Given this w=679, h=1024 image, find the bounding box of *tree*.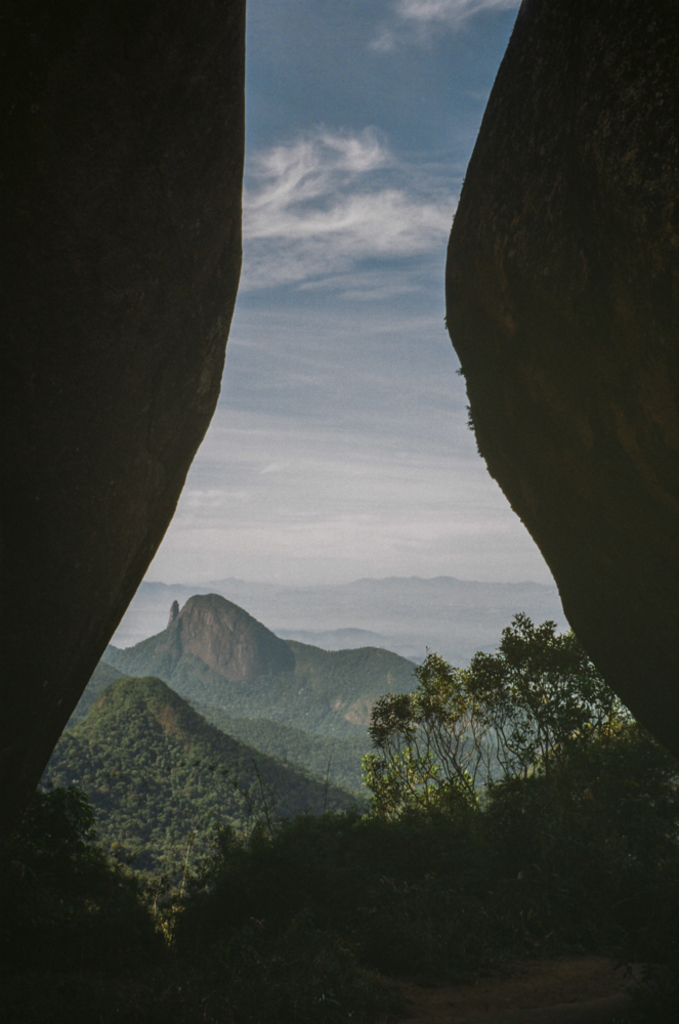
(left=360, top=607, right=624, bottom=820).
